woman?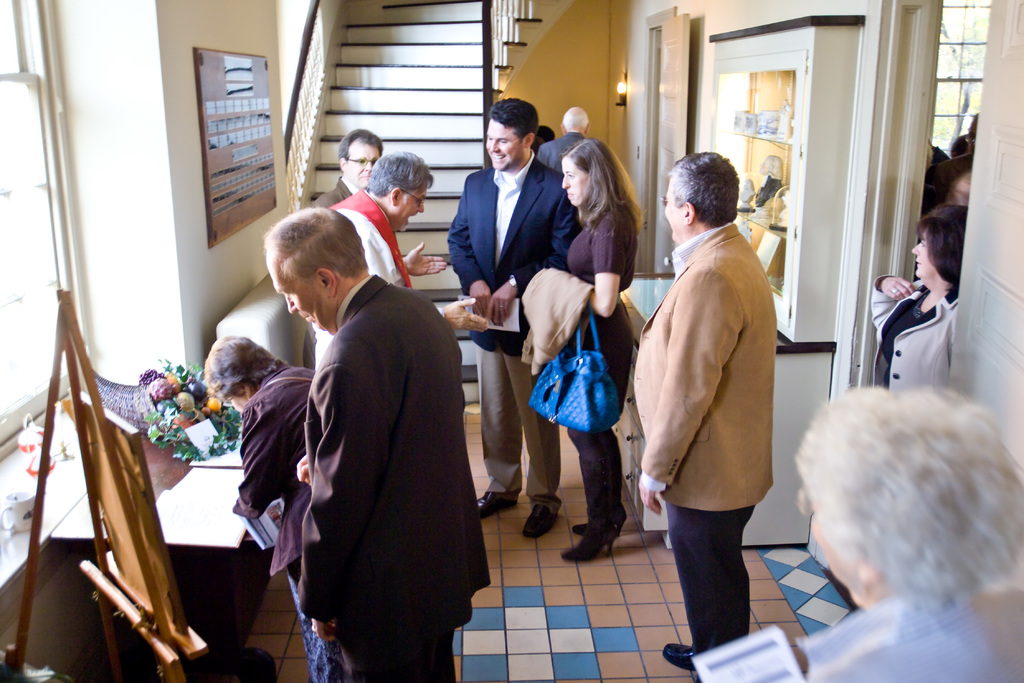
left=866, top=204, right=976, bottom=408
